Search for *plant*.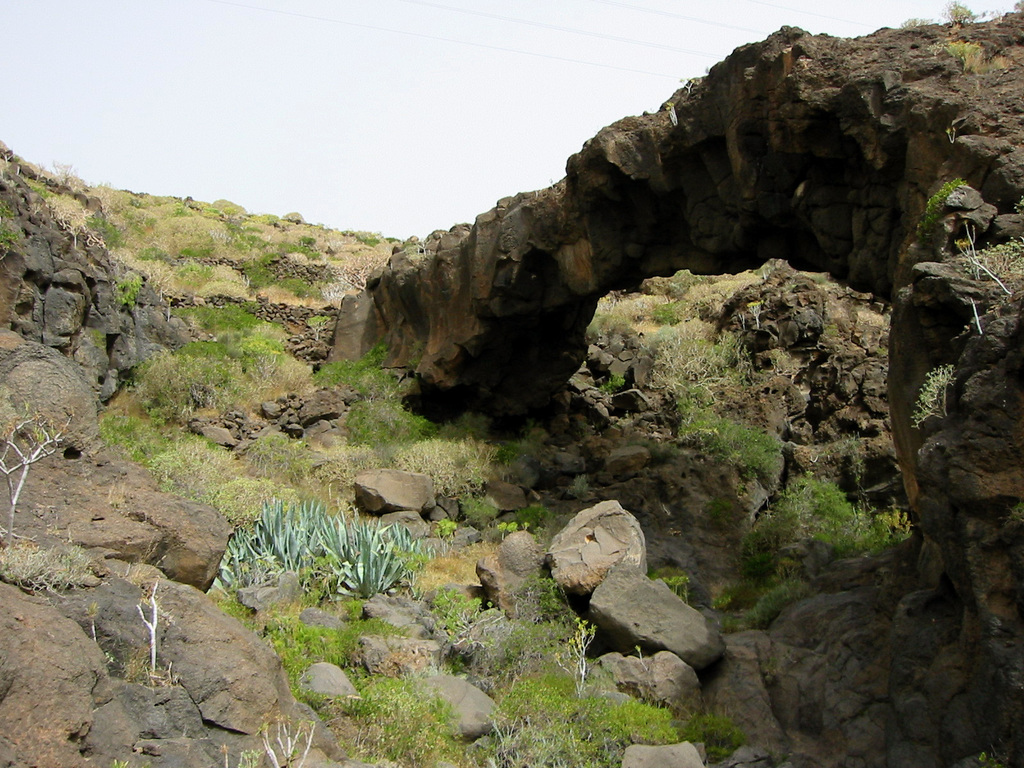
Found at 945:42:1013:71.
